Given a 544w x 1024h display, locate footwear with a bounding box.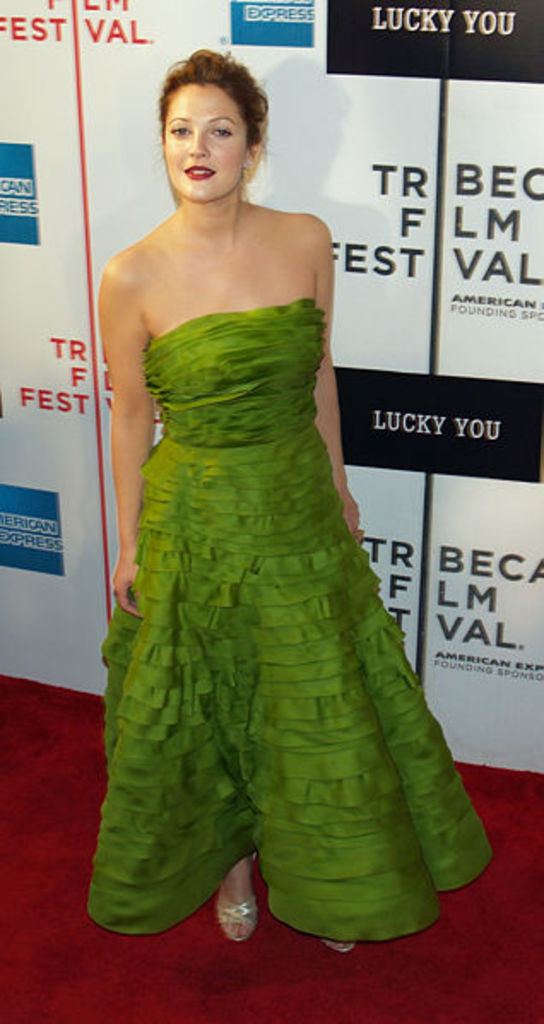
Located: BBox(219, 850, 258, 945).
